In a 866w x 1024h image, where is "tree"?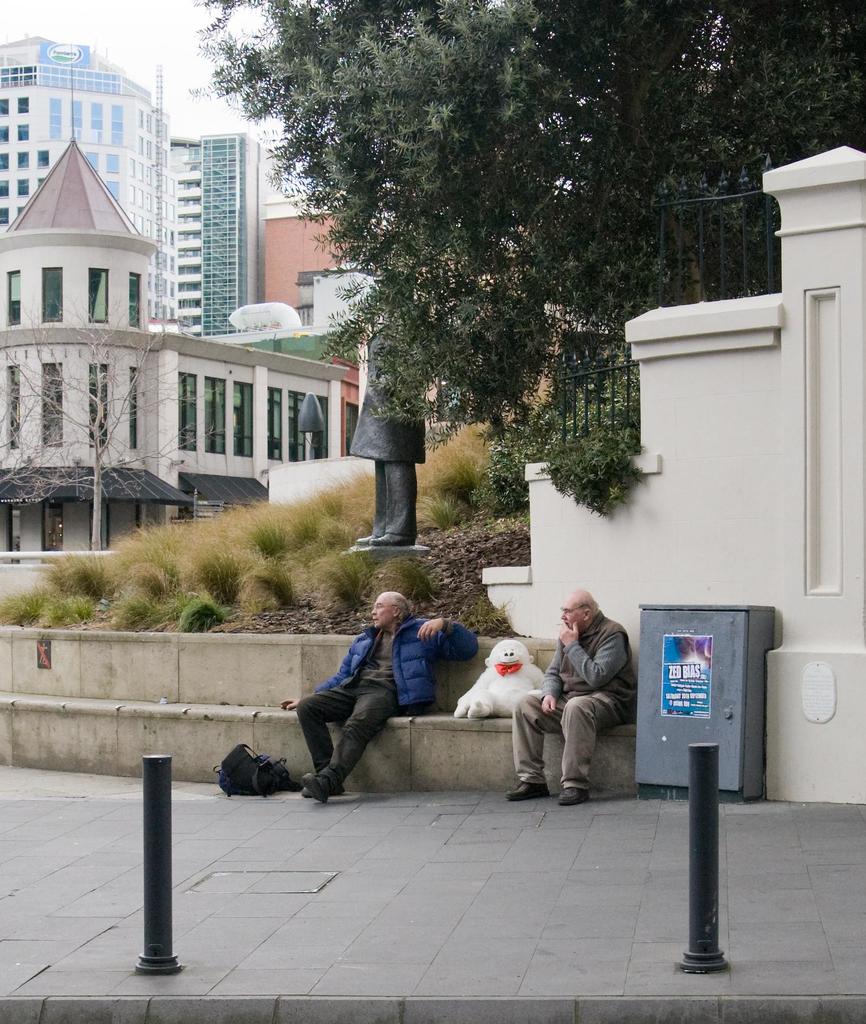
[x1=173, y1=0, x2=865, y2=446].
